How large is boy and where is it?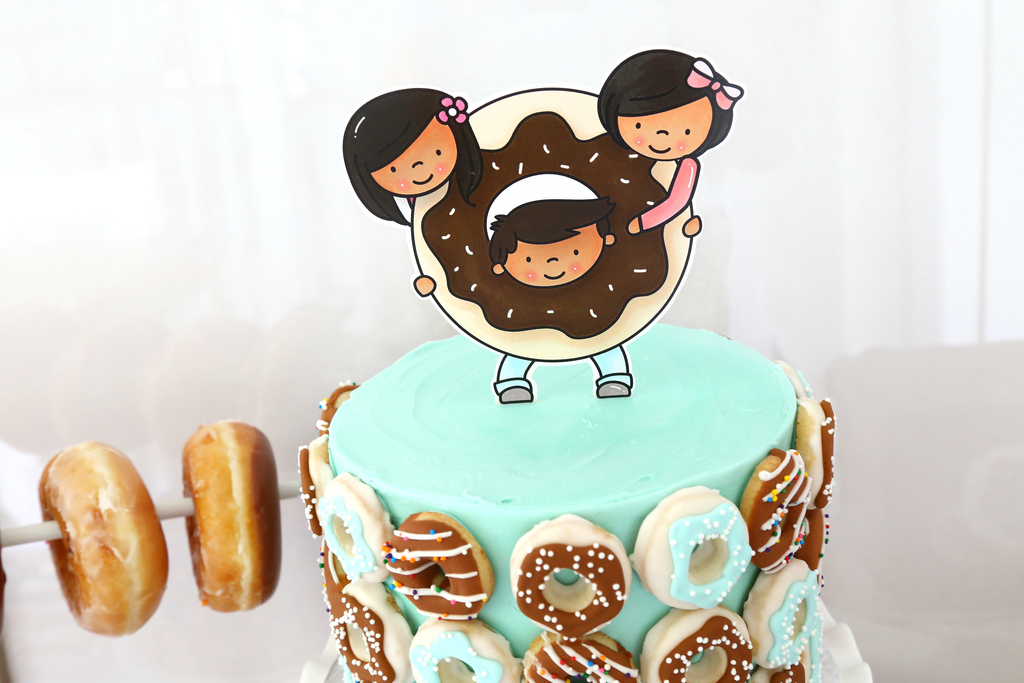
Bounding box: [x1=488, y1=193, x2=617, y2=285].
